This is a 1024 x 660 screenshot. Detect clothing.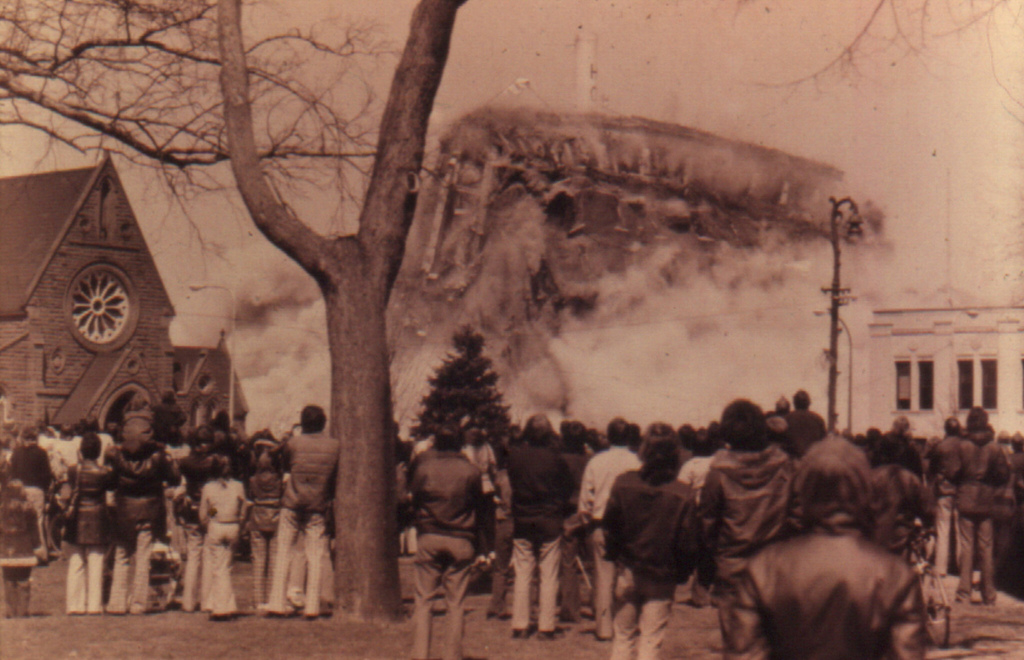
rect(885, 438, 933, 483).
